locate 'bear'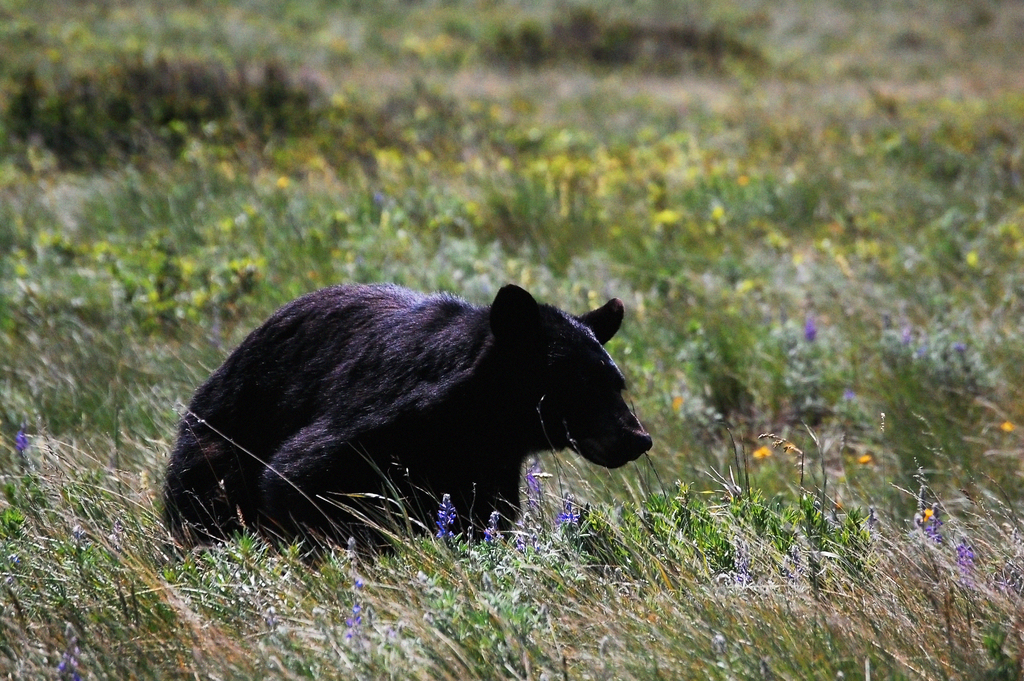
(161,281,655,570)
